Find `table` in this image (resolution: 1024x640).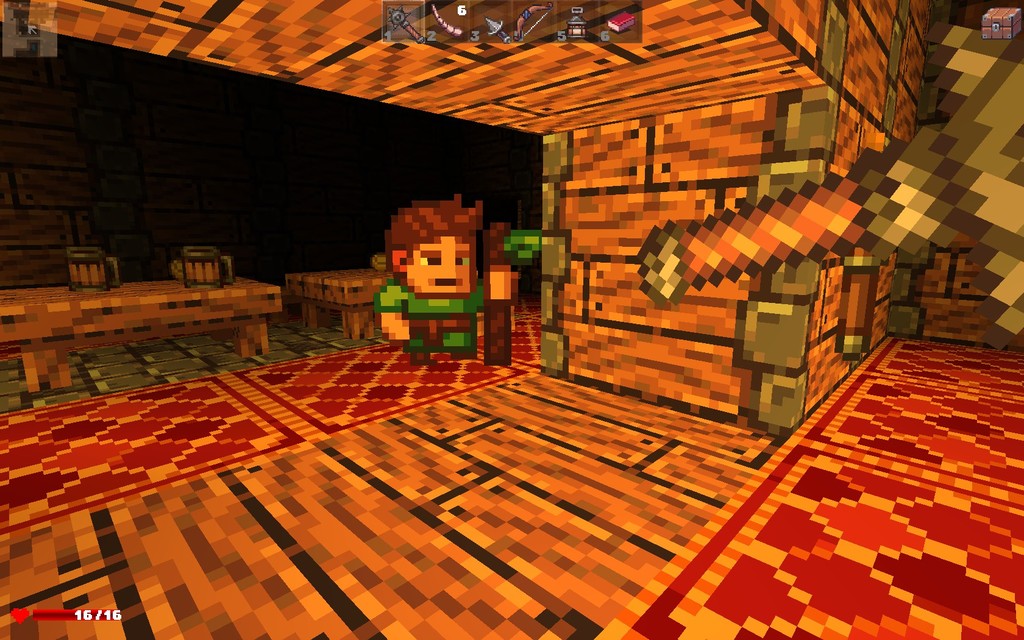
left=0, top=266, right=283, bottom=410.
